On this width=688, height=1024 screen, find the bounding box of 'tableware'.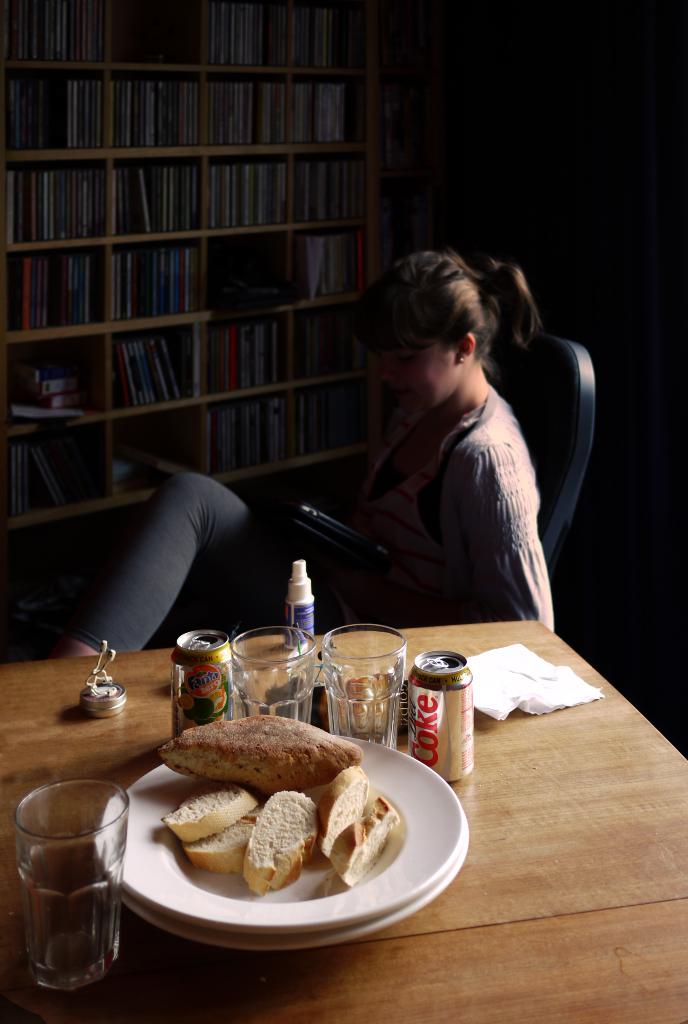
Bounding box: 16,803,124,996.
